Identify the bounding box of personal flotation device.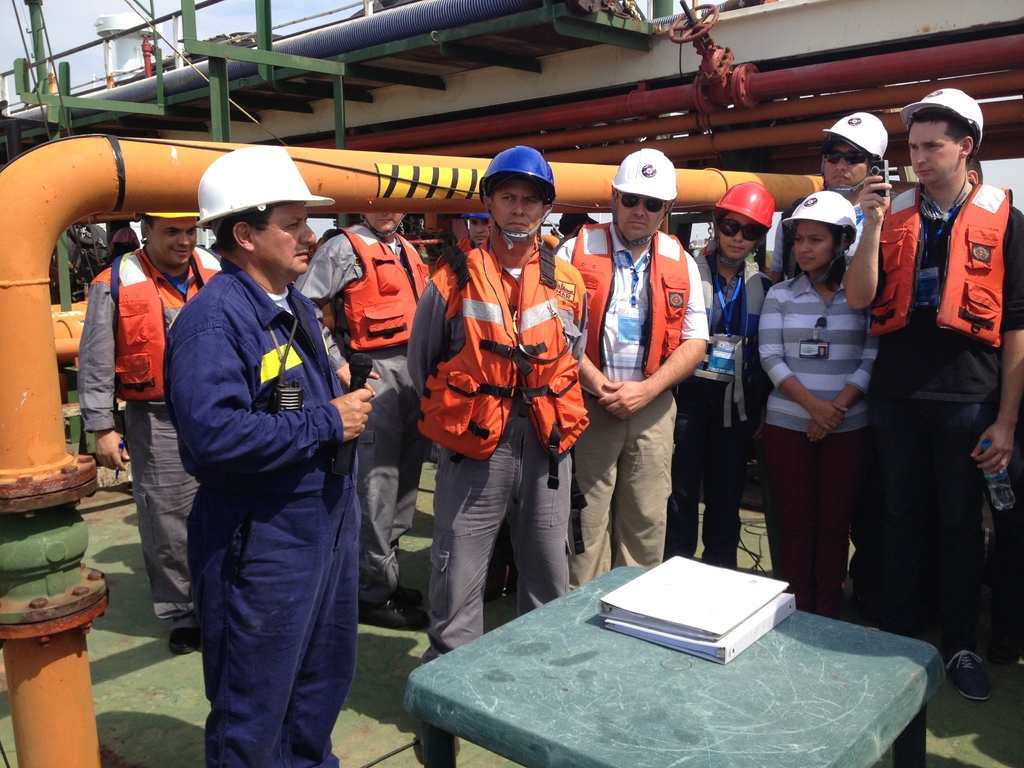
detection(412, 236, 591, 495).
